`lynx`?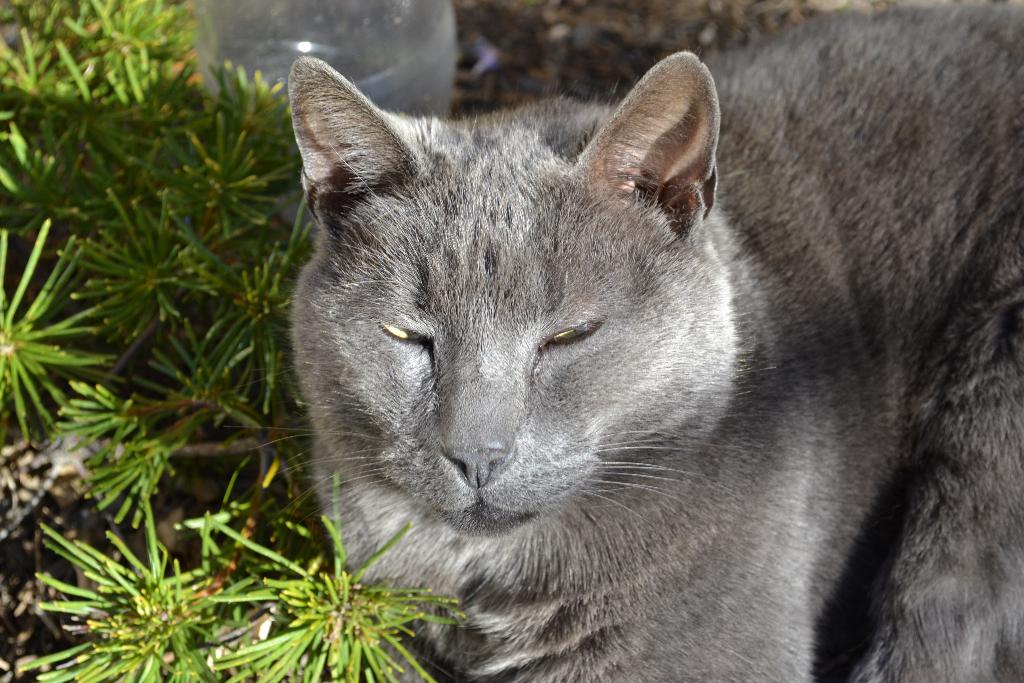
bbox=(216, 0, 1023, 682)
